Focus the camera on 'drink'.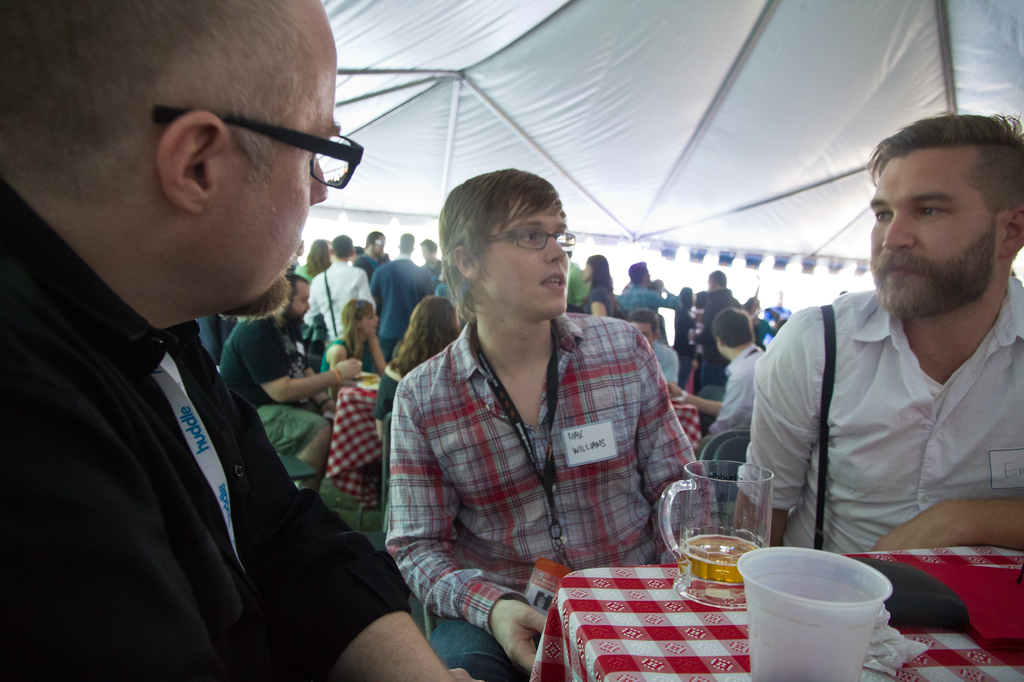
Focus region: x1=682 y1=529 x2=762 y2=588.
